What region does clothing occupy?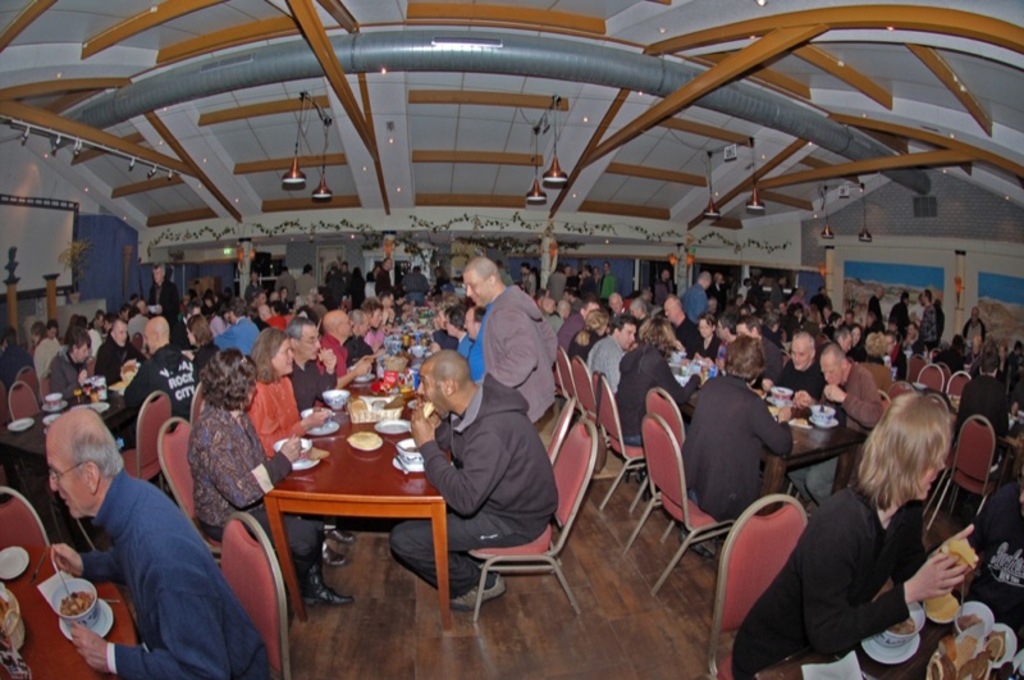
(x1=215, y1=316, x2=259, y2=360).
